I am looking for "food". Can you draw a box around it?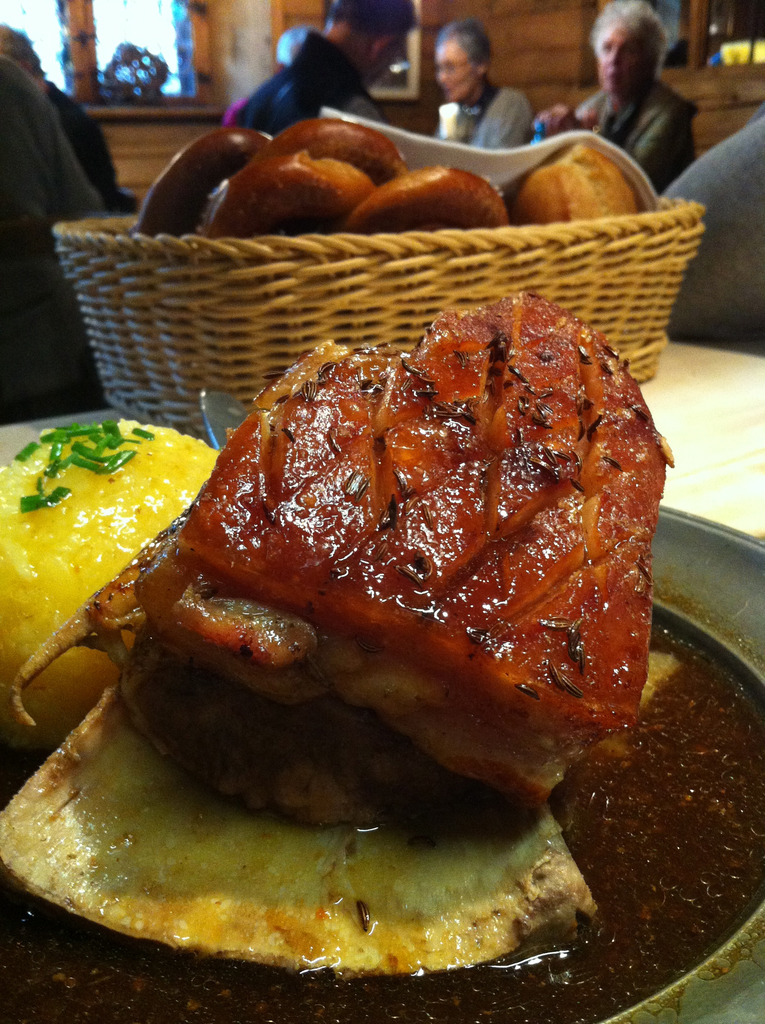
Sure, the bounding box is bbox=[0, 410, 227, 753].
